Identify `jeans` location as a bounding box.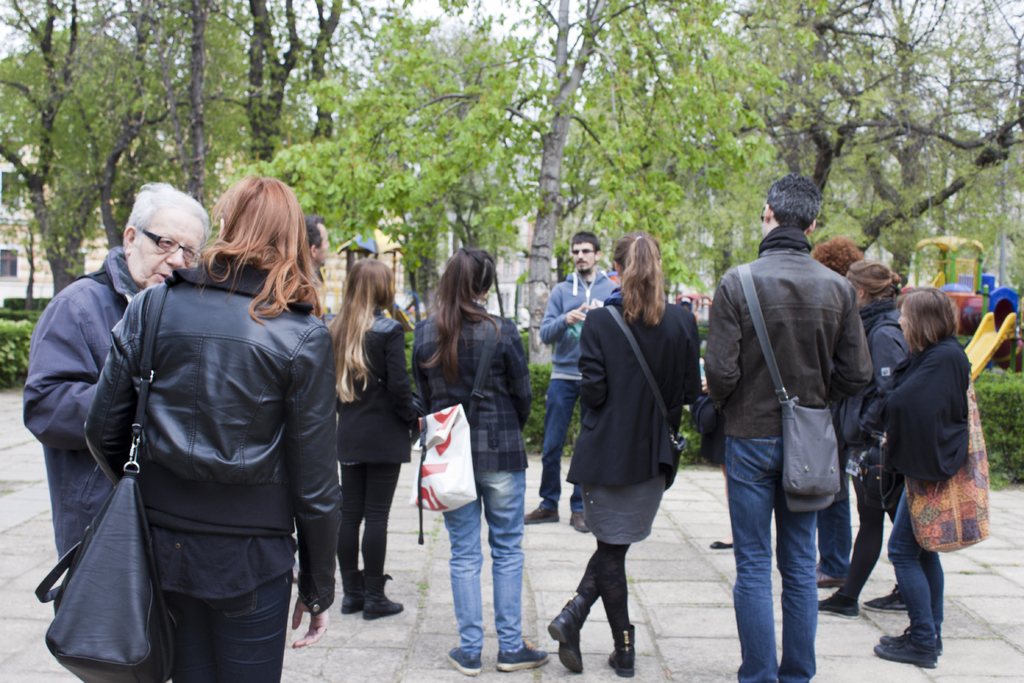
{"left": 822, "top": 497, "right": 853, "bottom": 578}.
